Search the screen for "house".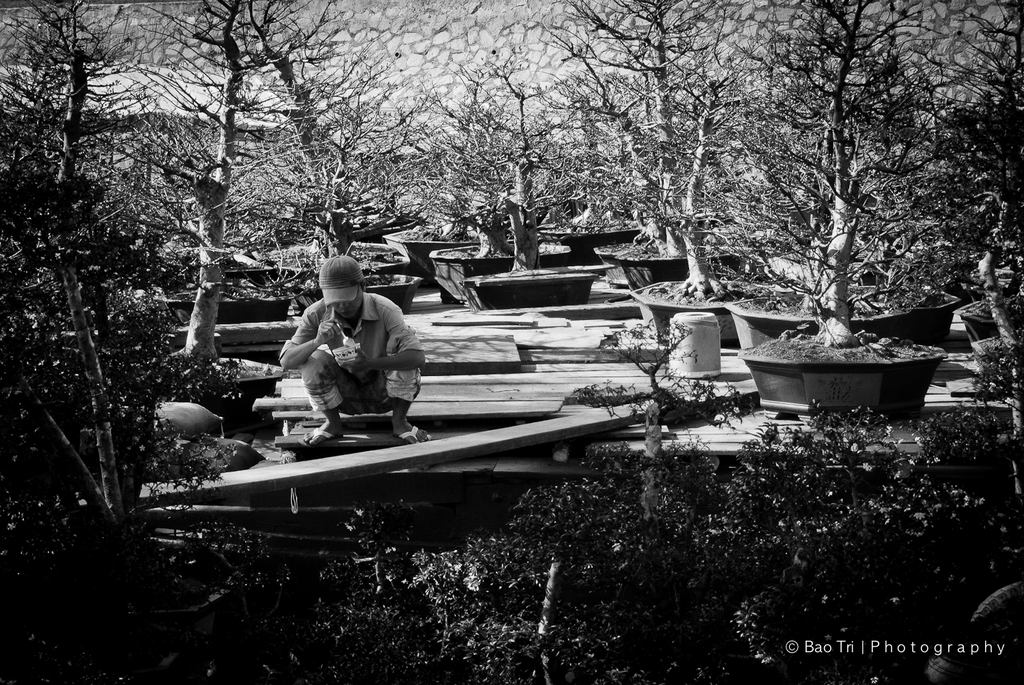
Found at rect(4, 65, 314, 185).
